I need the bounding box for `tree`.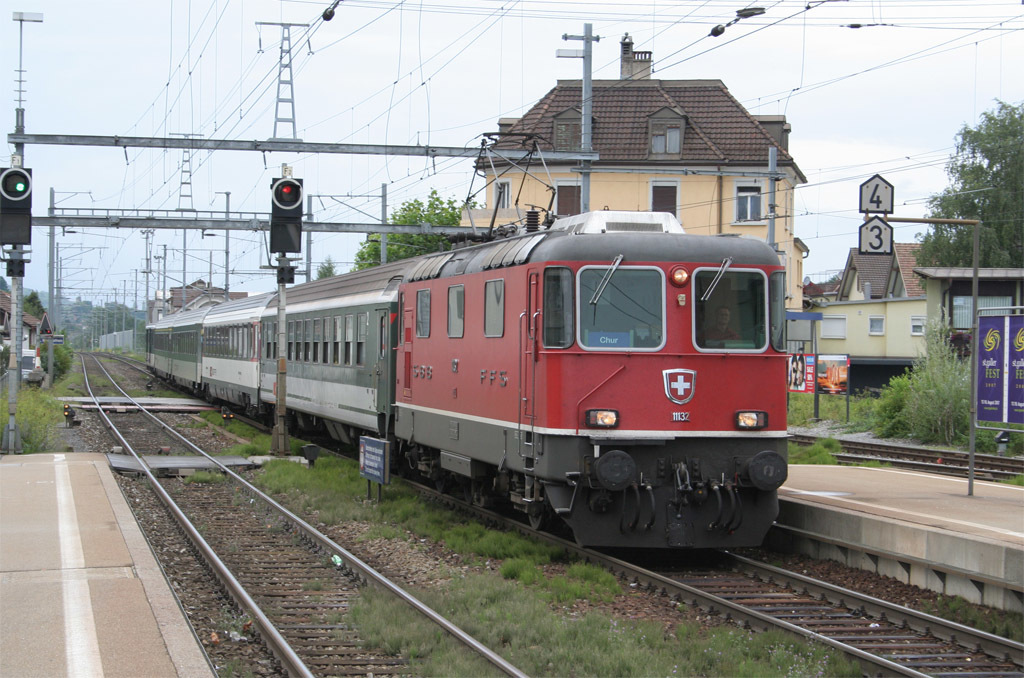
Here it is: [x1=23, y1=287, x2=48, y2=318].
